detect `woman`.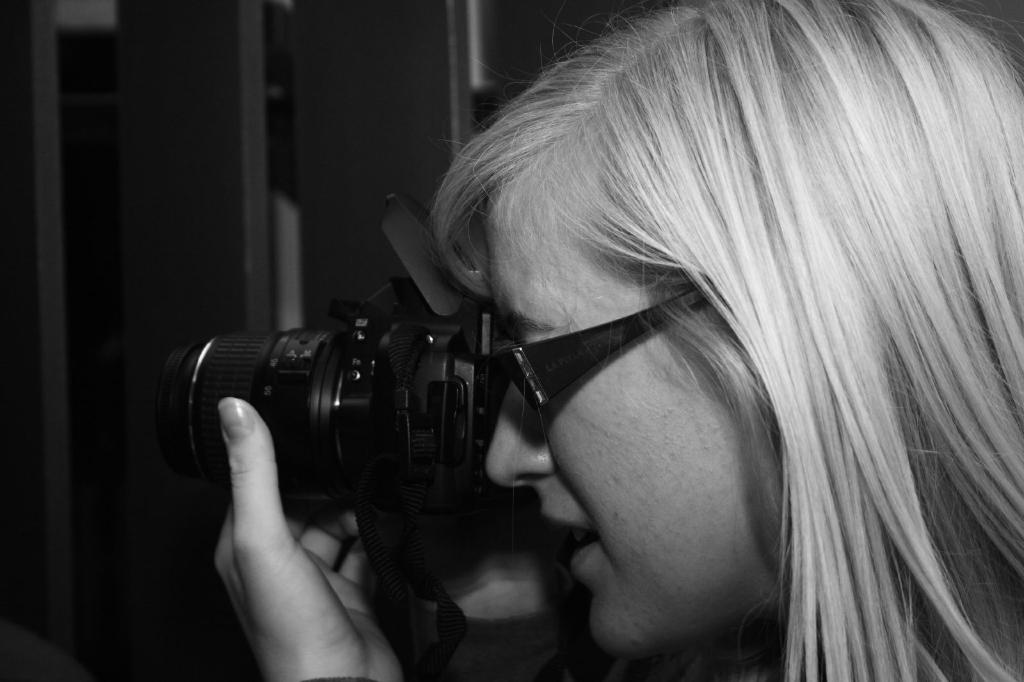
Detected at bbox=(215, 51, 950, 681).
